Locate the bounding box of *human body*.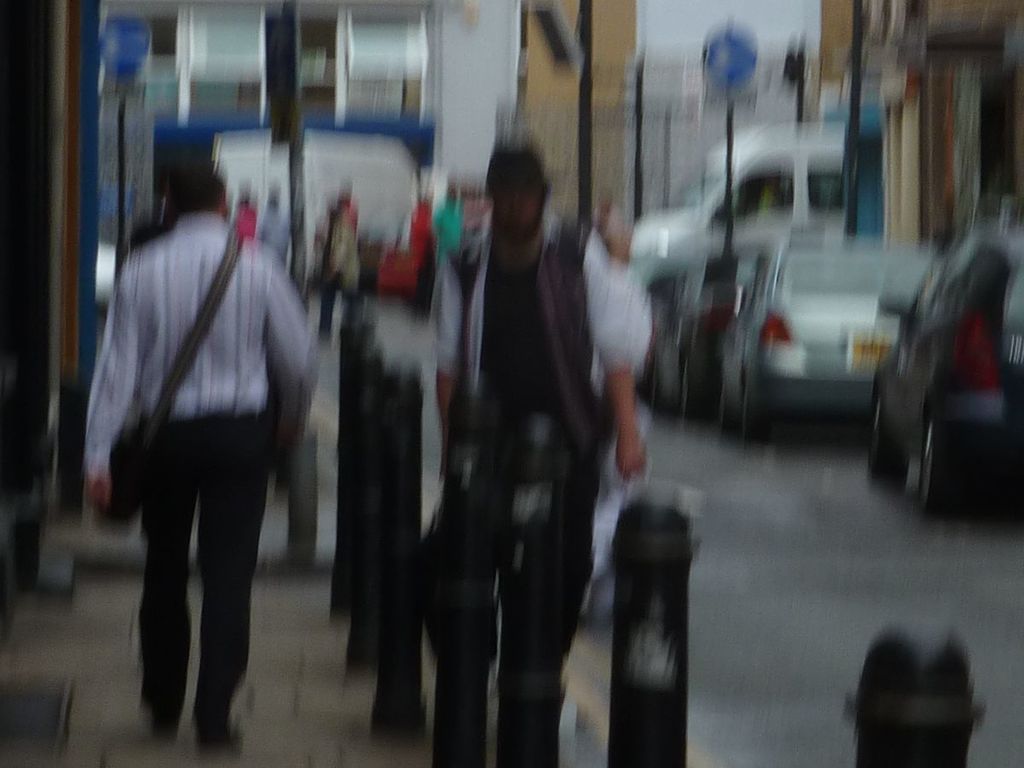
Bounding box: x1=317 y1=178 x2=369 y2=349.
